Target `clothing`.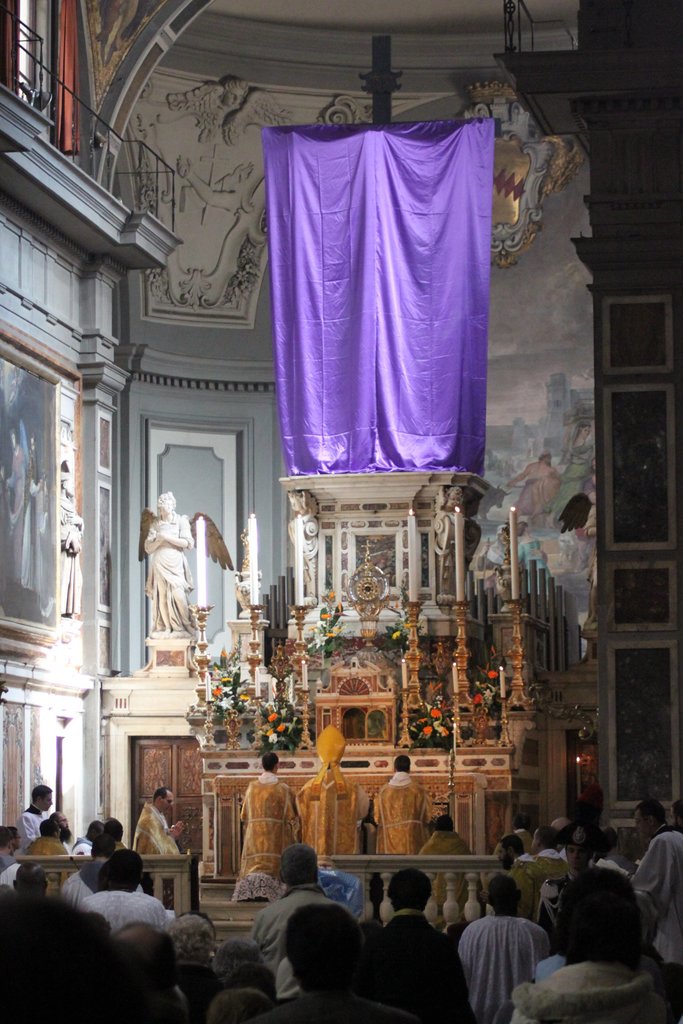
Target region: select_region(468, 909, 555, 1011).
